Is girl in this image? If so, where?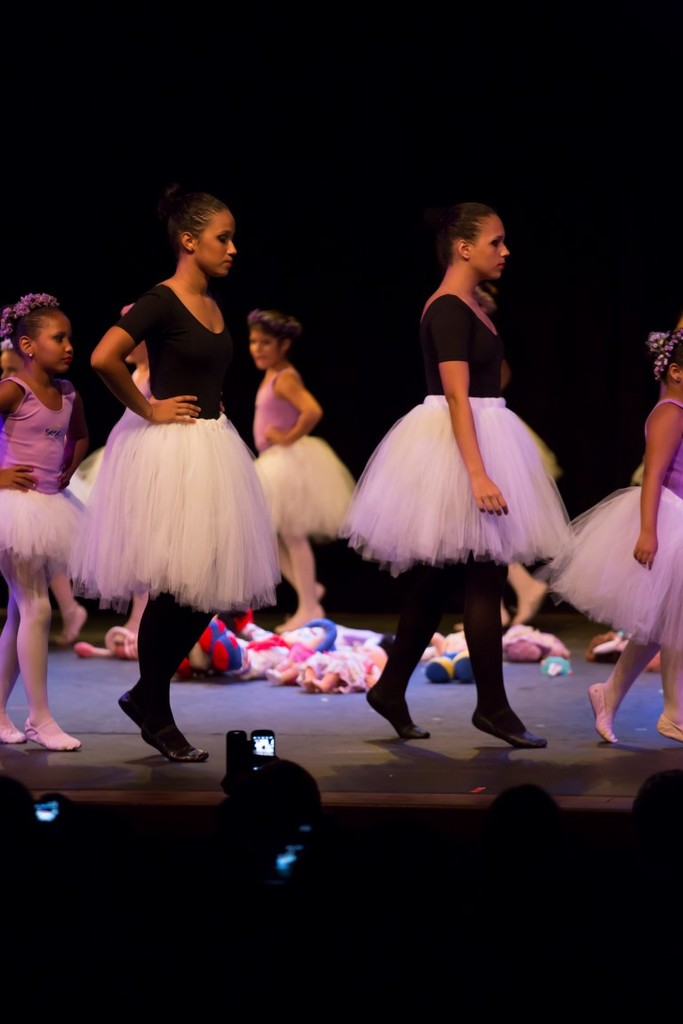
Yes, at box=[247, 307, 362, 636].
